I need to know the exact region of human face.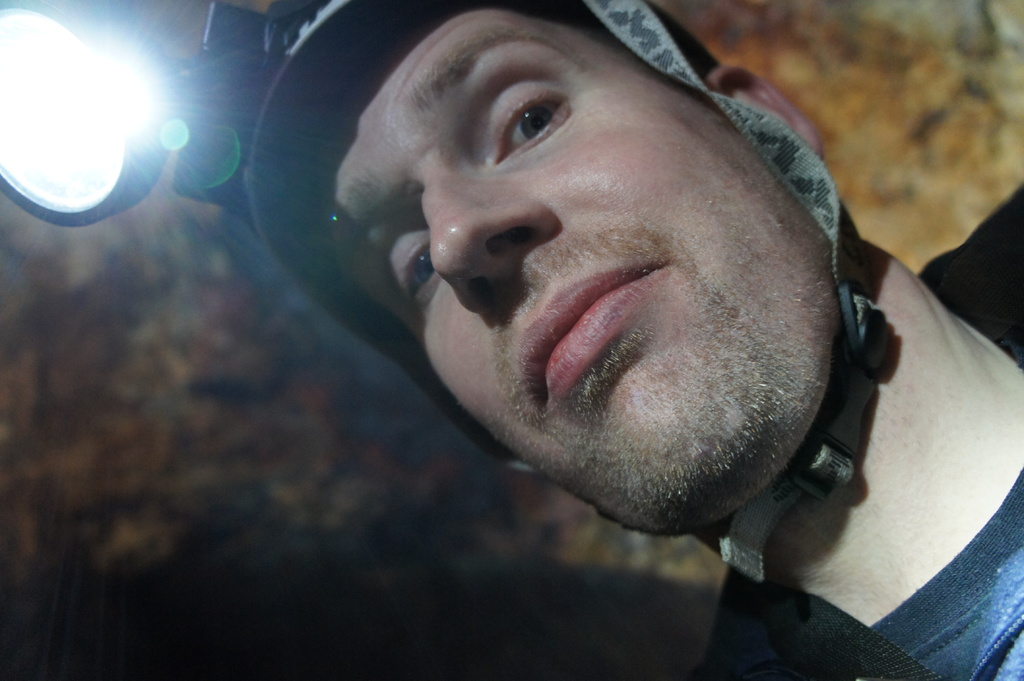
Region: Rect(316, 6, 841, 540).
